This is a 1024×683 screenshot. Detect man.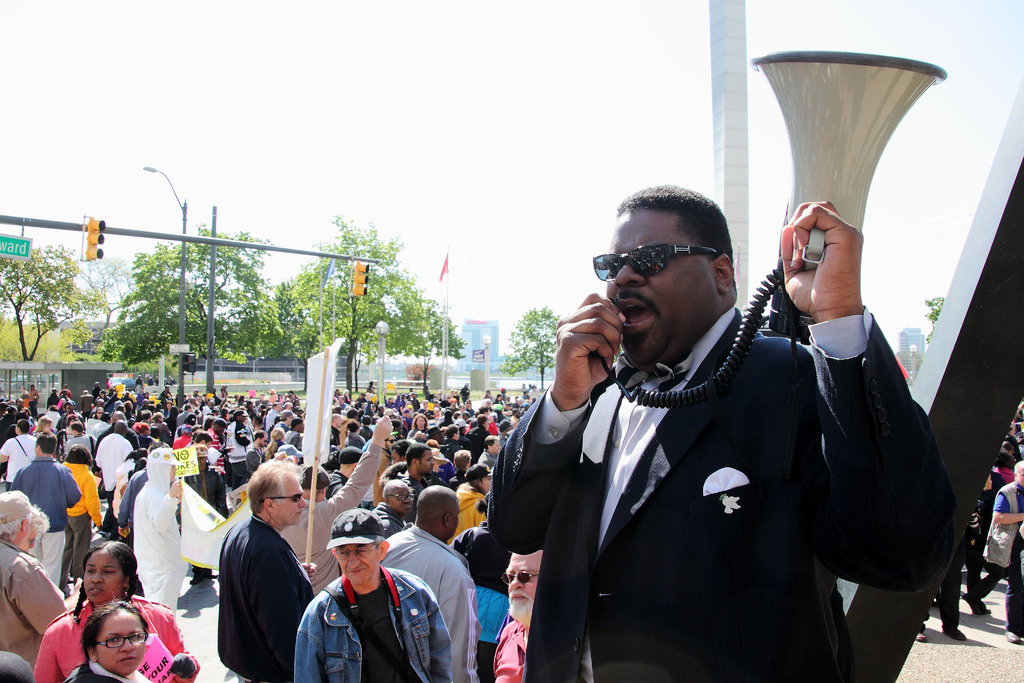
rect(489, 547, 543, 682).
